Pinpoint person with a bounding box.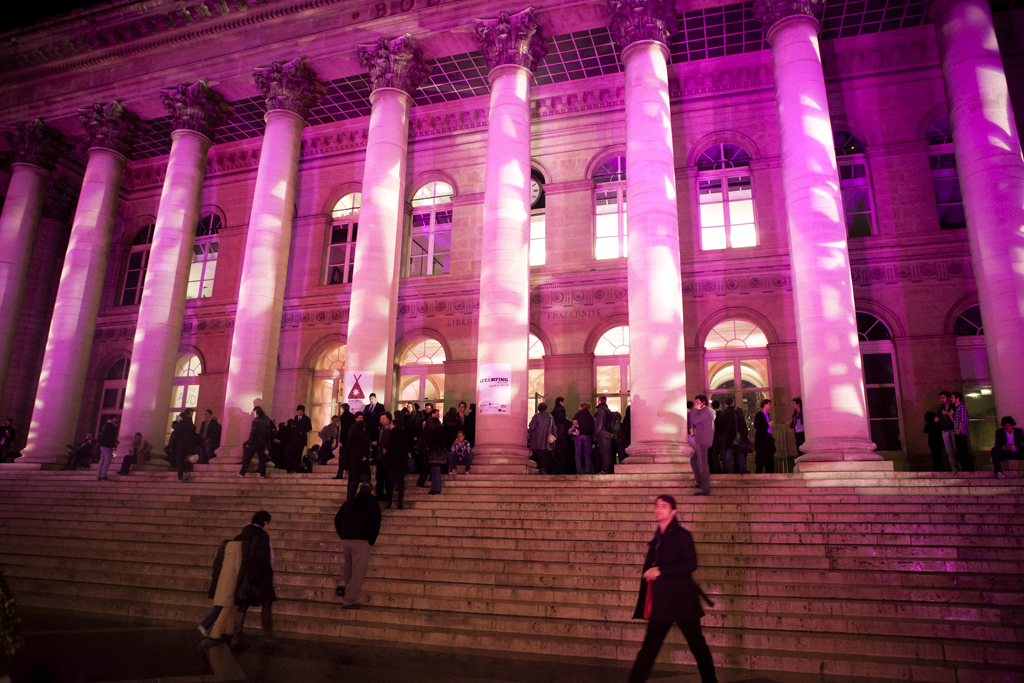
bbox(286, 405, 313, 471).
